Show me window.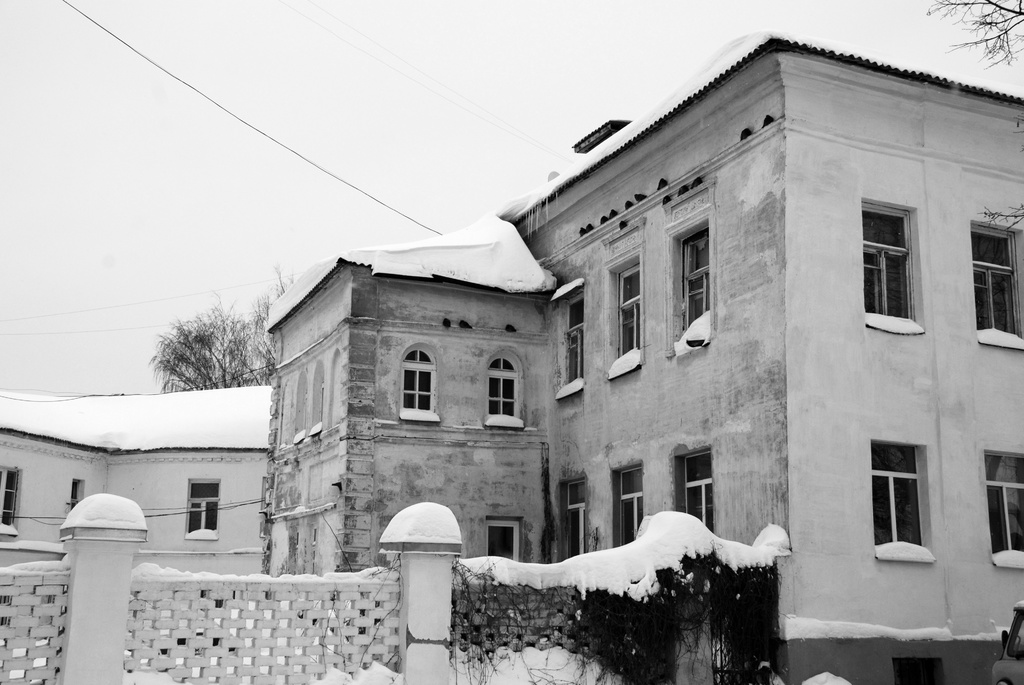
window is here: bbox=(396, 349, 440, 423).
